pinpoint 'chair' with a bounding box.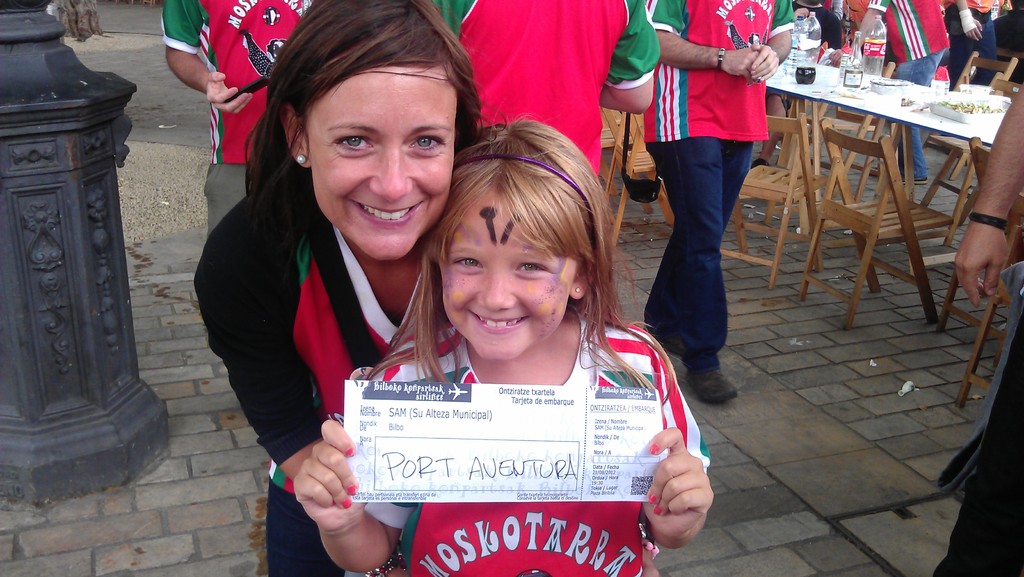
x1=801 y1=109 x2=966 y2=326.
